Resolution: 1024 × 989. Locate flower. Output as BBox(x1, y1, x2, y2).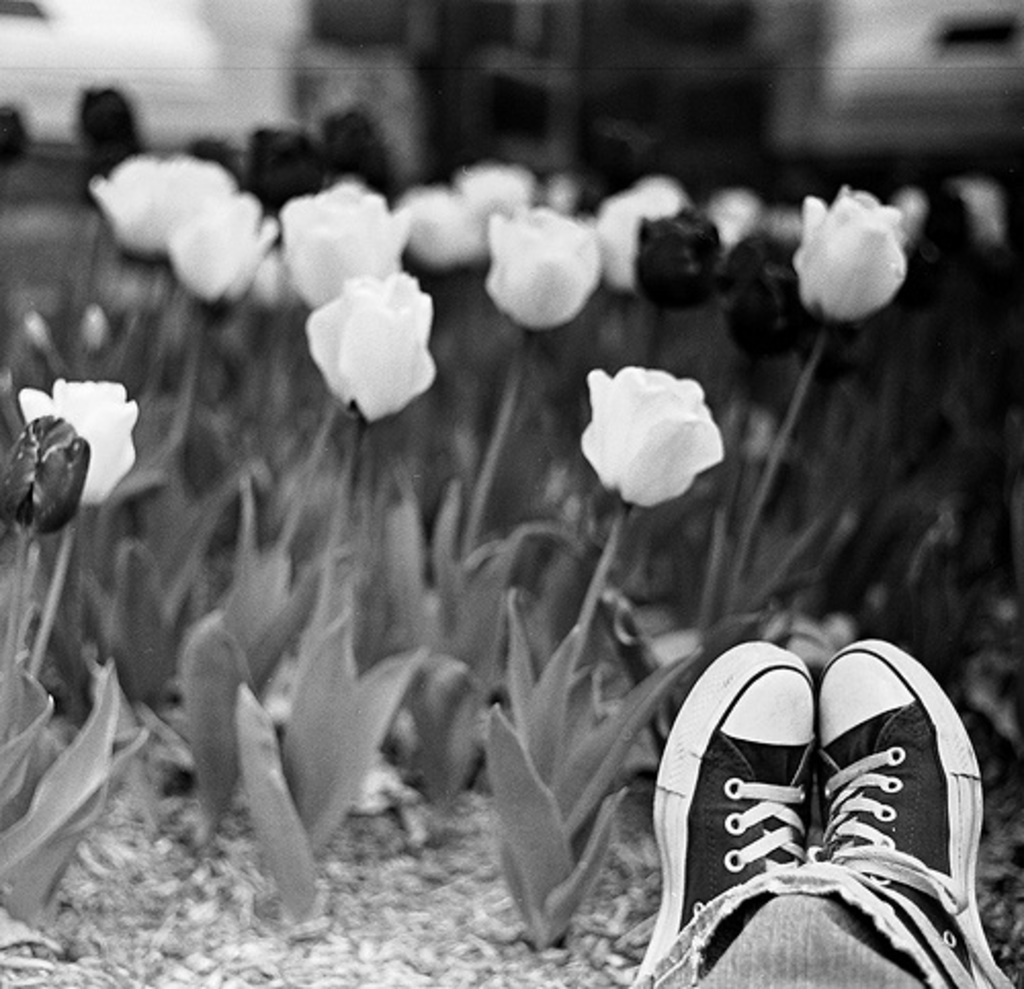
BBox(594, 166, 690, 299).
